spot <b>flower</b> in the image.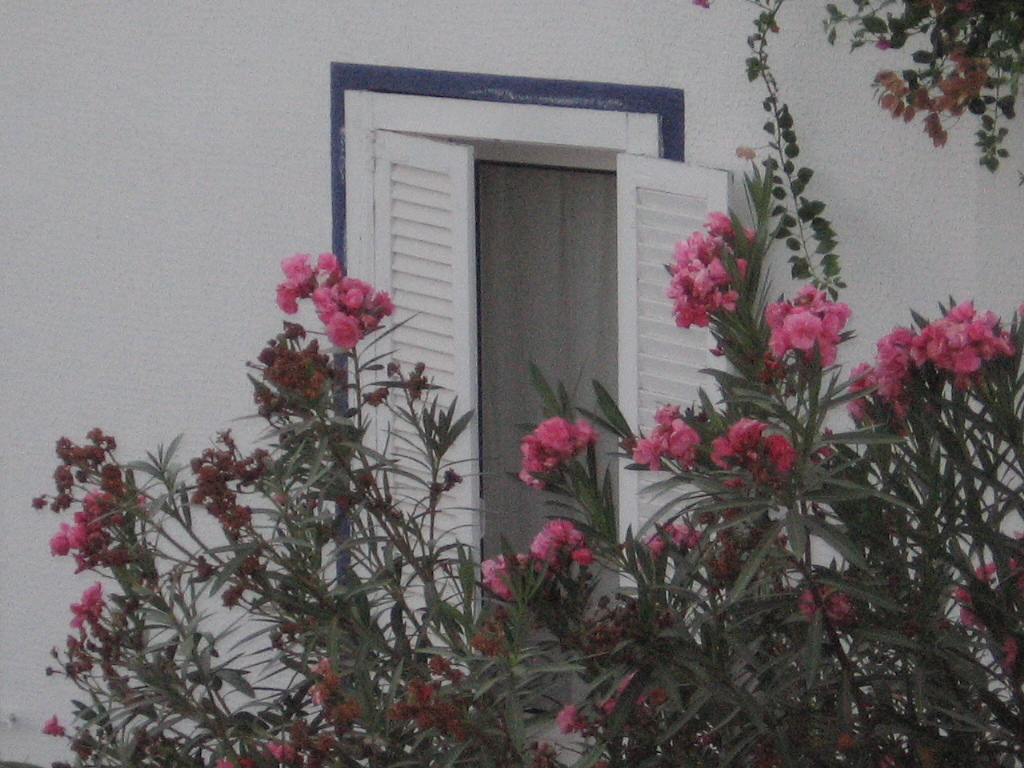
<b>flower</b> found at {"left": 309, "top": 279, "right": 370, "bottom": 326}.
